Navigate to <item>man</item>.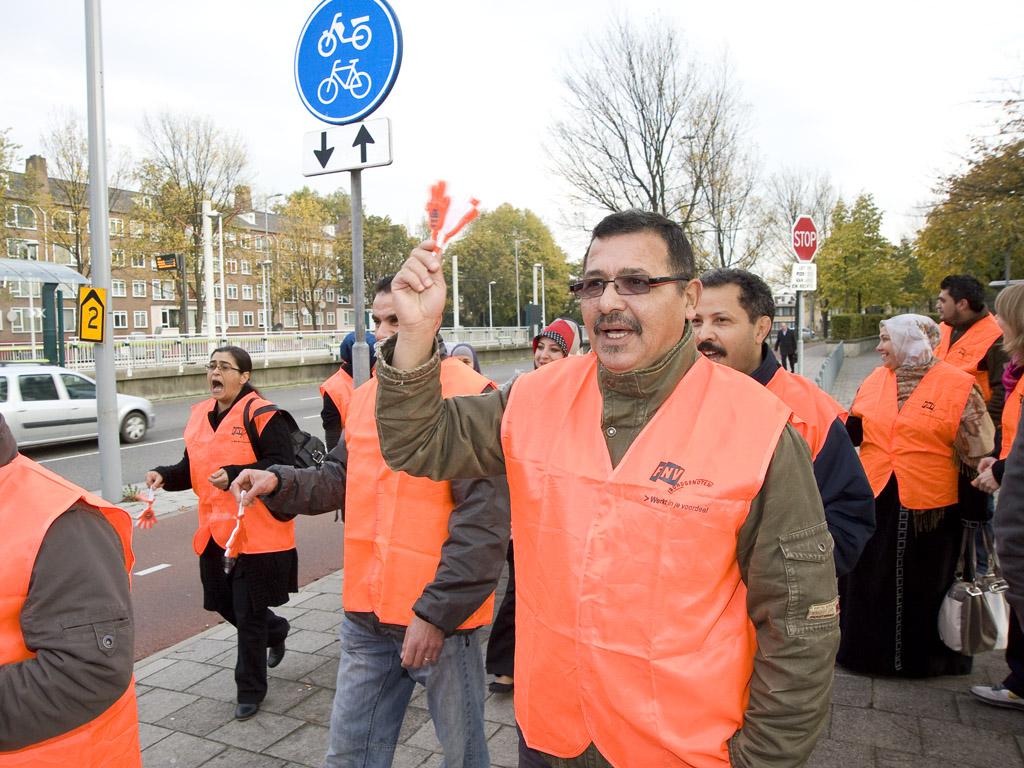
Navigation target: bbox(933, 273, 1004, 577).
